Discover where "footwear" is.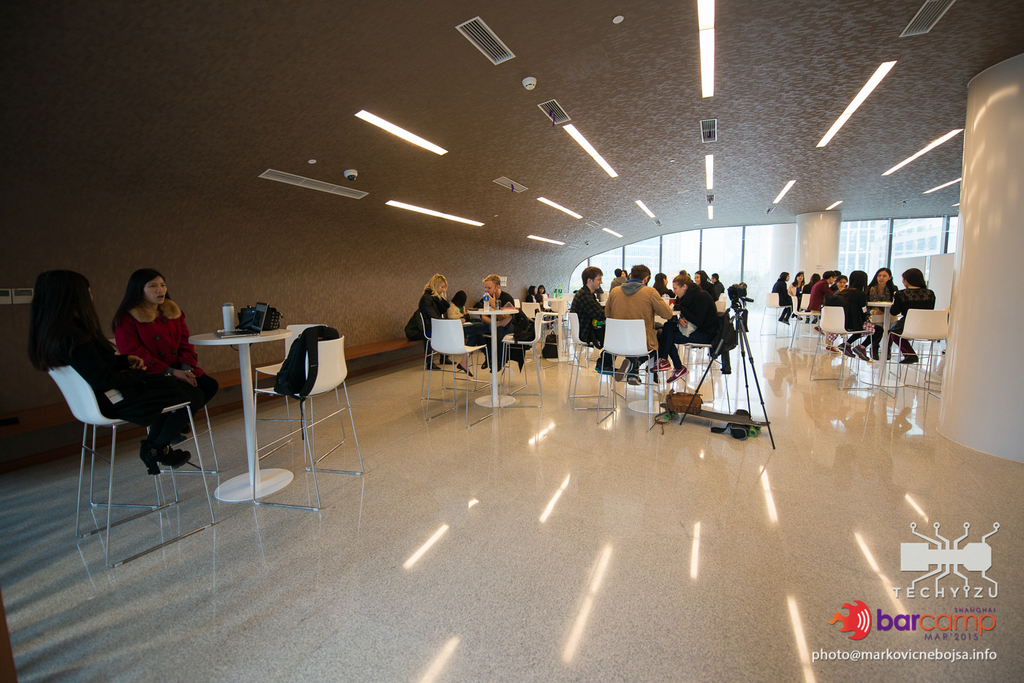
Discovered at x1=627 y1=369 x2=638 y2=383.
